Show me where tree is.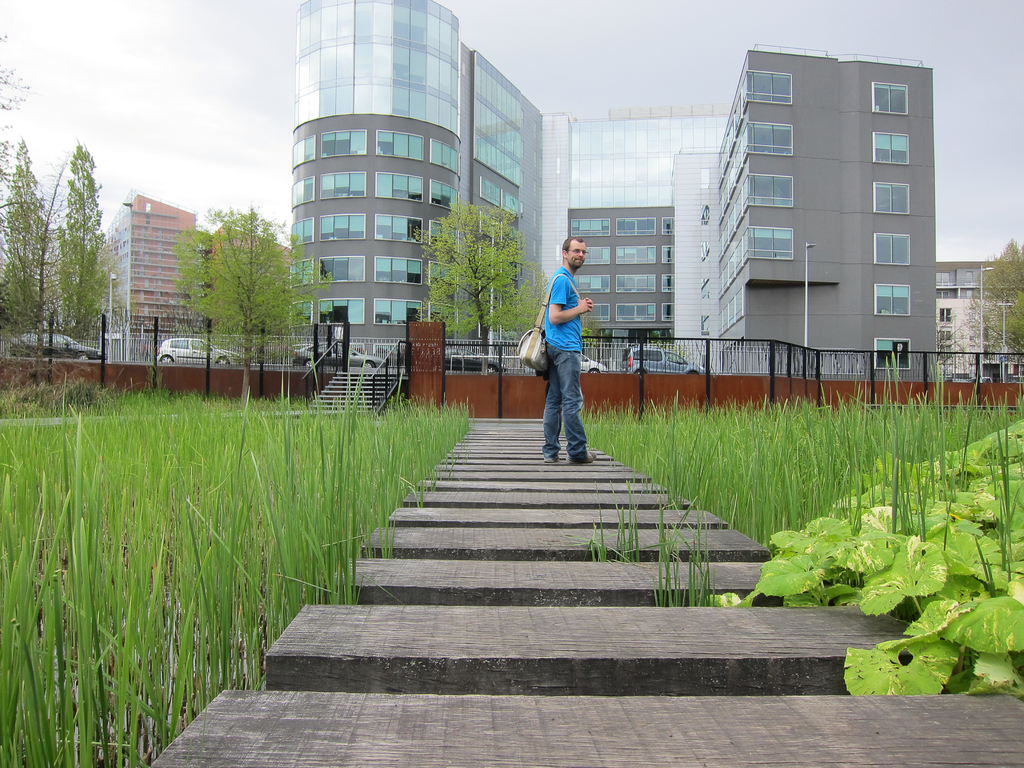
tree is at box(167, 188, 308, 371).
